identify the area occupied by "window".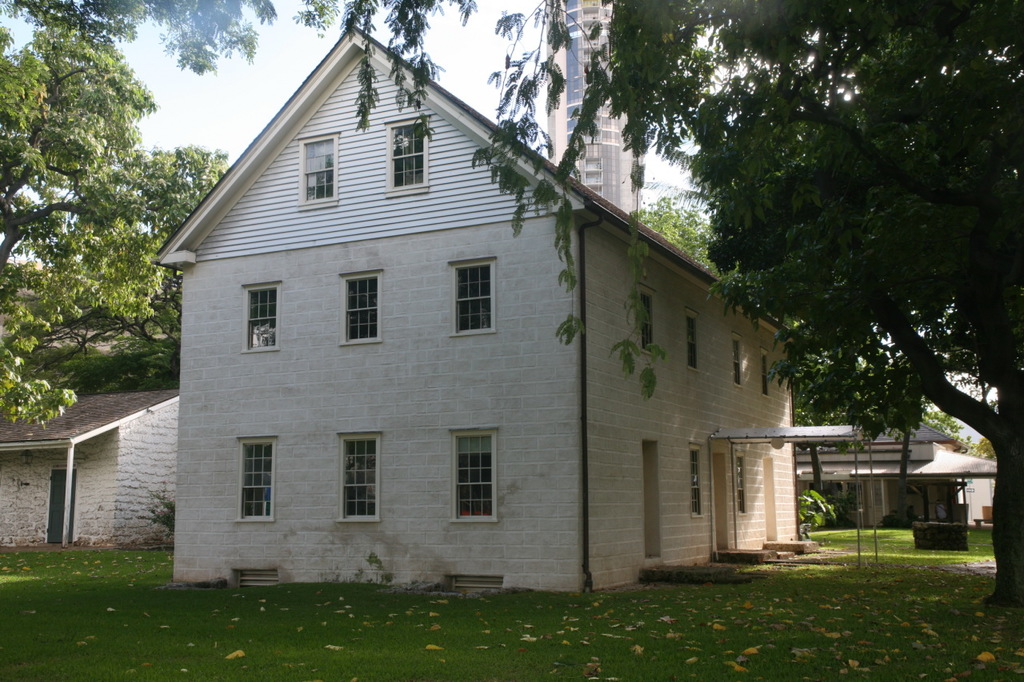
Area: <bbox>381, 111, 430, 187</bbox>.
